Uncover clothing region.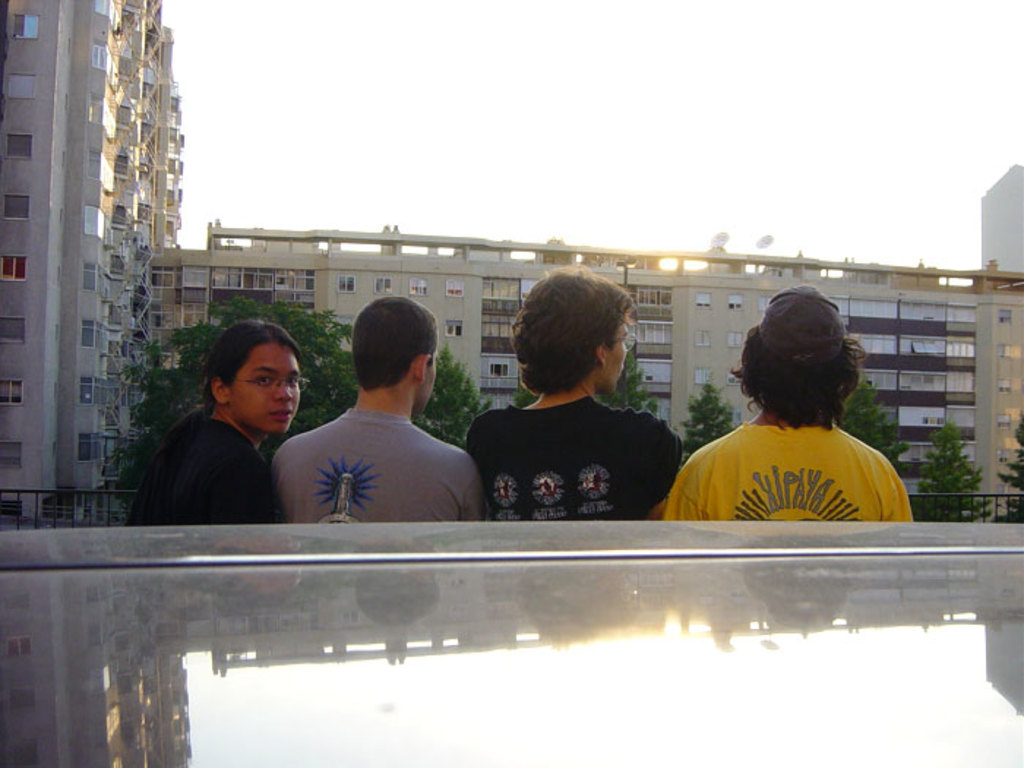
Uncovered: select_region(155, 407, 297, 527).
